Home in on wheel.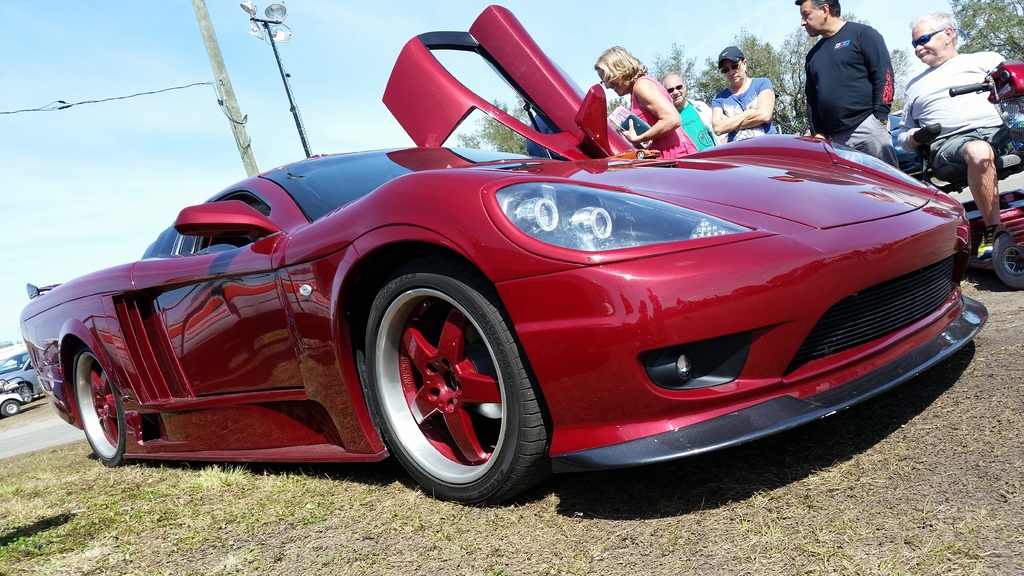
Homed in at BBox(991, 233, 1023, 291).
